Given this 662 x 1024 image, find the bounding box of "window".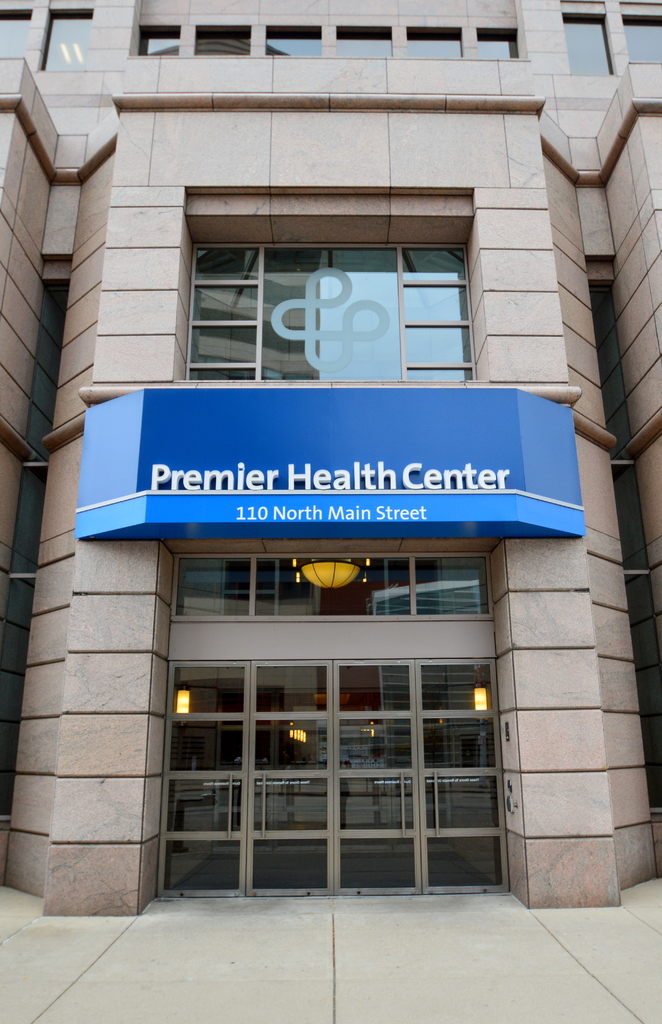
[left=566, top=13, right=613, bottom=73].
